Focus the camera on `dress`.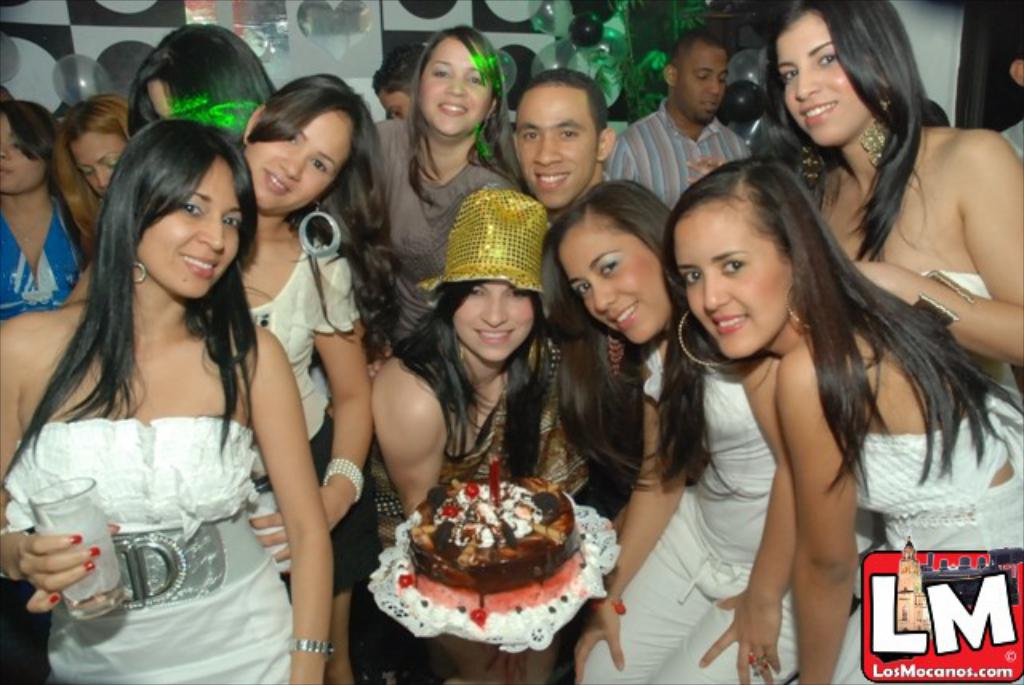
Focus region: x1=0, y1=415, x2=293, y2=683.
